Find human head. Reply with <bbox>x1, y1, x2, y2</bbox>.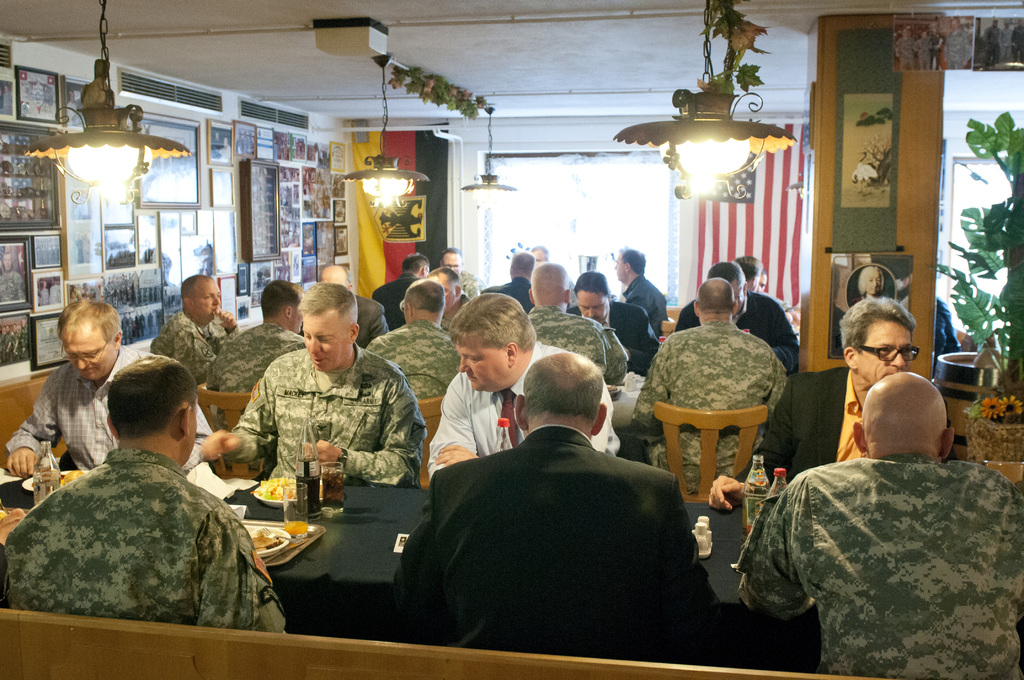
<bbox>575, 272, 610, 322</bbox>.
